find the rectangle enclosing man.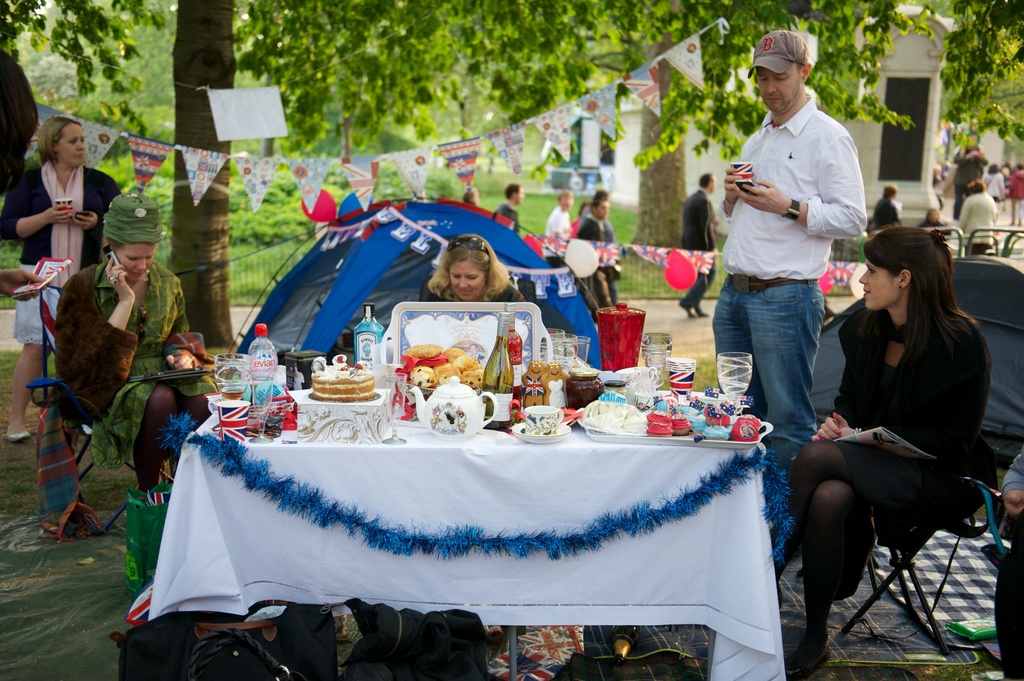
{"x1": 710, "y1": 35, "x2": 867, "y2": 469}.
